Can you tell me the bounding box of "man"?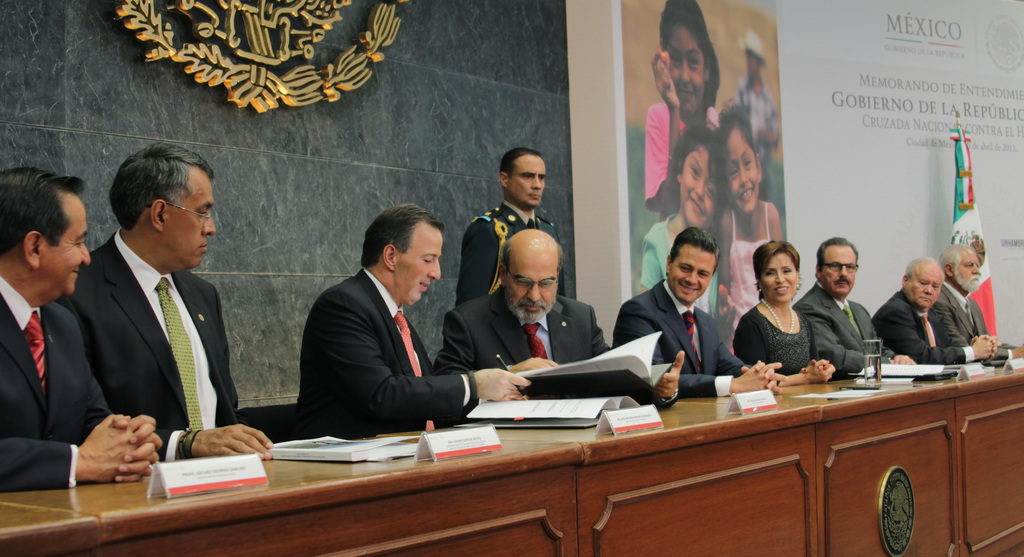
{"left": 929, "top": 244, "right": 989, "bottom": 347}.
